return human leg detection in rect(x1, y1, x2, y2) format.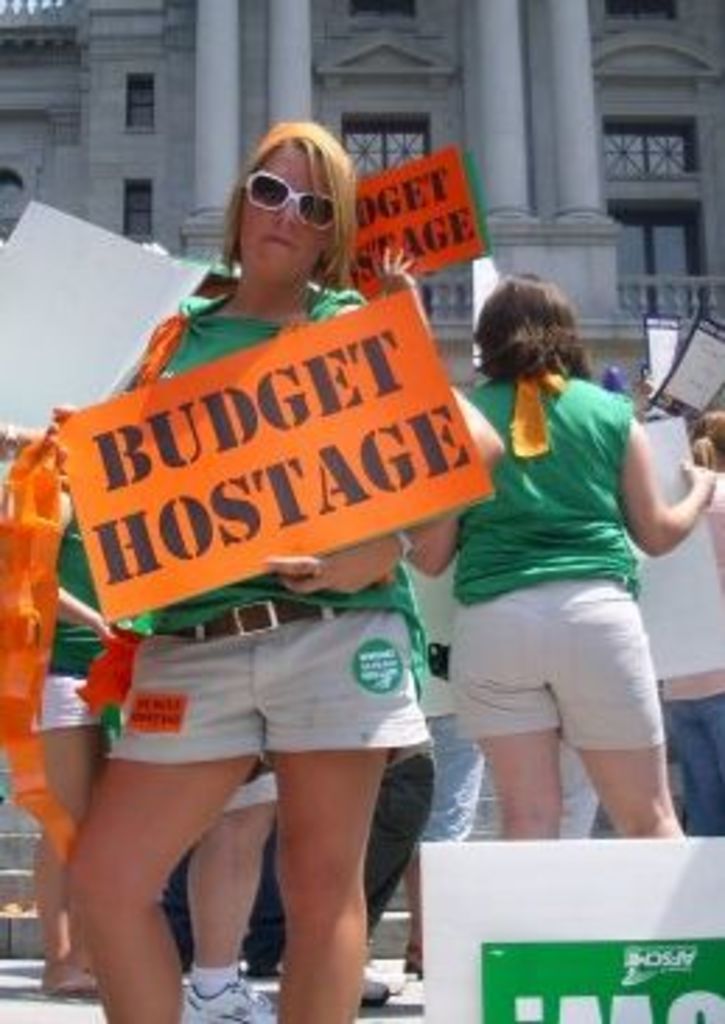
rect(70, 643, 232, 1021).
